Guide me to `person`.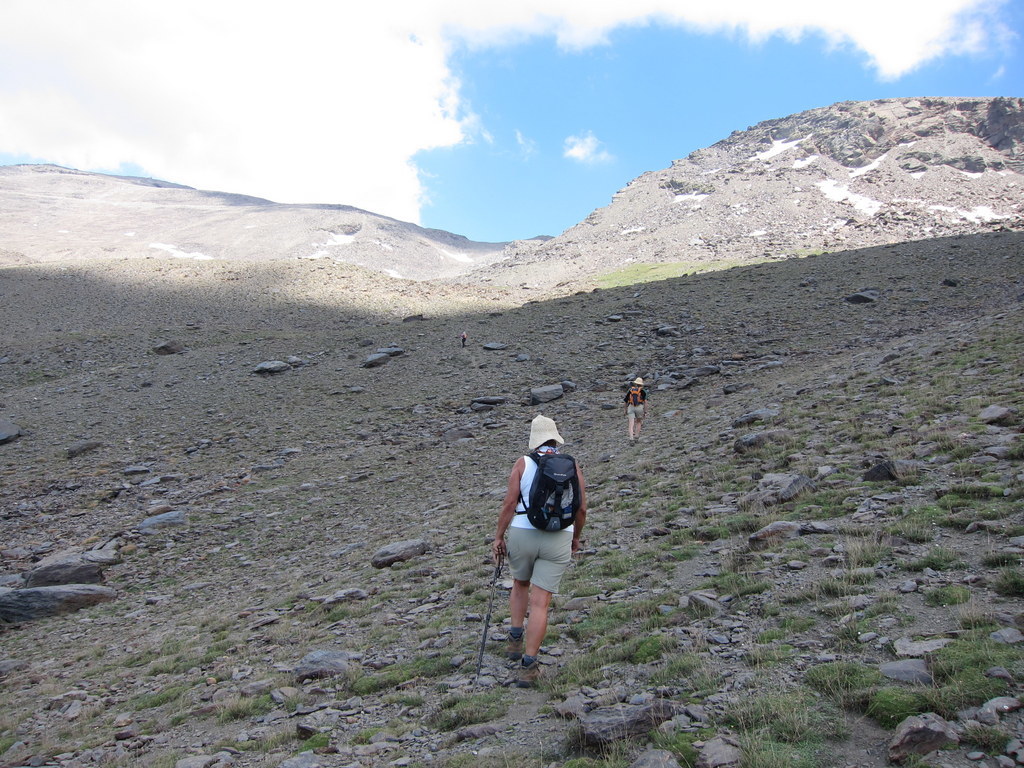
Guidance: <bbox>492, 411, 582, 665</bbox>.
